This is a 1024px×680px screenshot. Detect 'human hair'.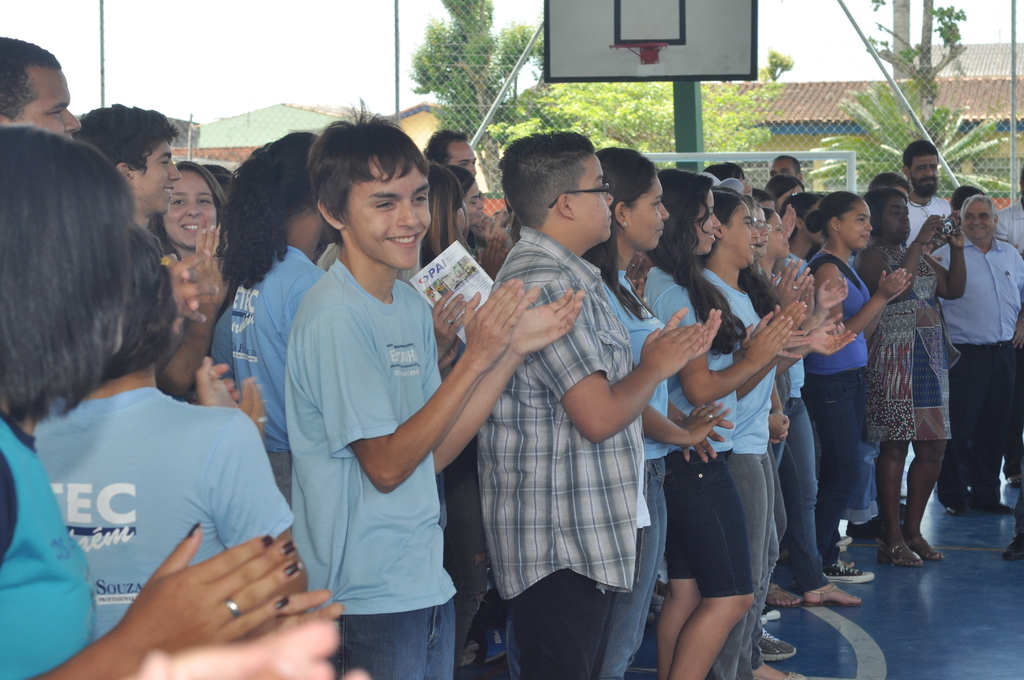
[x1=908, y1=136, x2=939, y2=172].
